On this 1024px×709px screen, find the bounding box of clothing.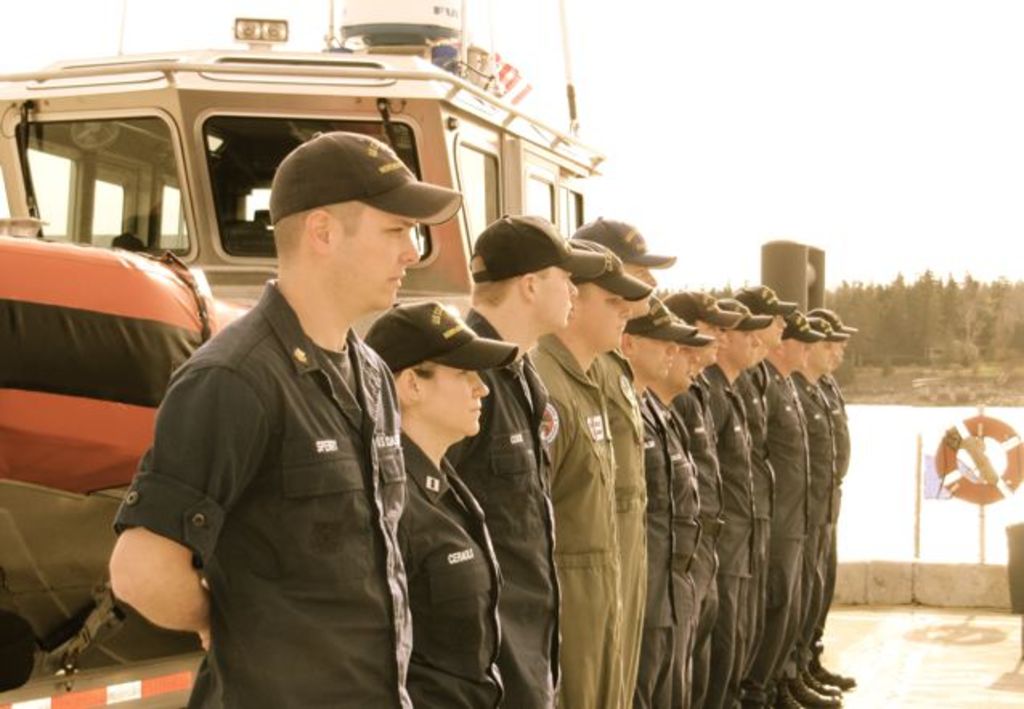
Bounding box: pyautogui.locateOnScreen(673, 282, 745, 706).
